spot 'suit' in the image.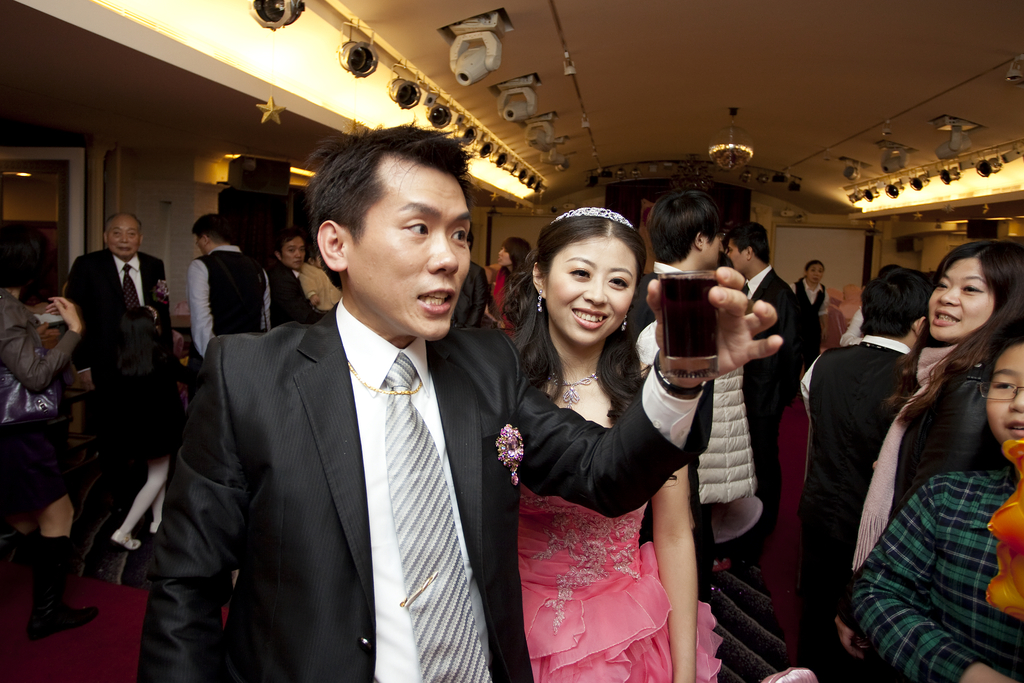
'suit' found at l=798, t=332, r=917, b=667.
